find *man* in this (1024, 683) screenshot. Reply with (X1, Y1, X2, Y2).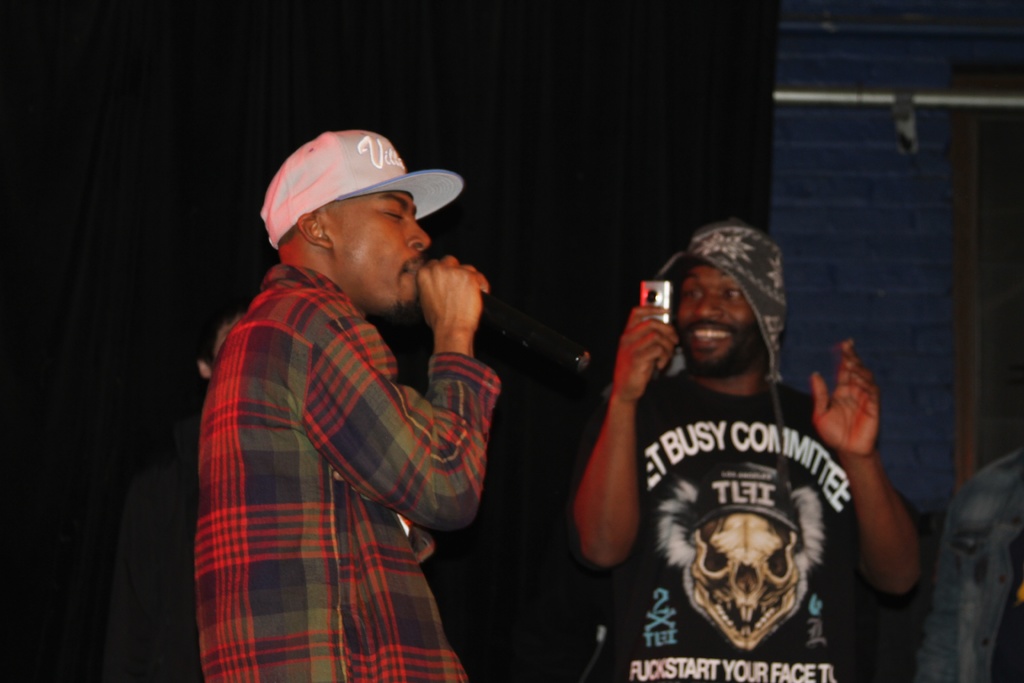
(574, 230, 915, 679).
